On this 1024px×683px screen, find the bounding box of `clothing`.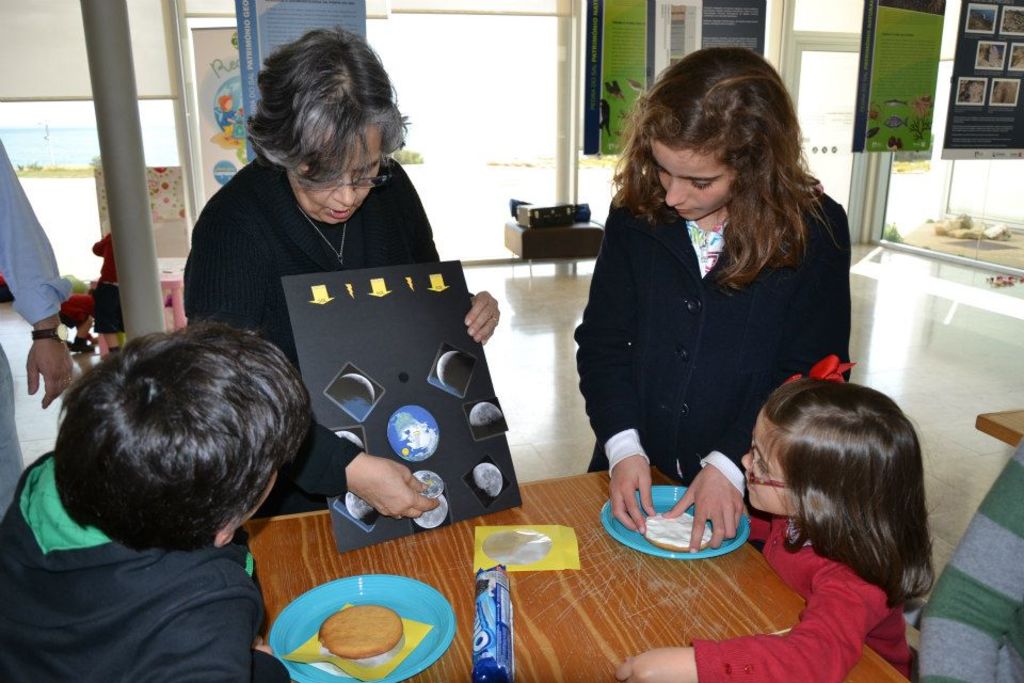
Bounding box: <bbox>179, 145, 446, 526</bbox>.
